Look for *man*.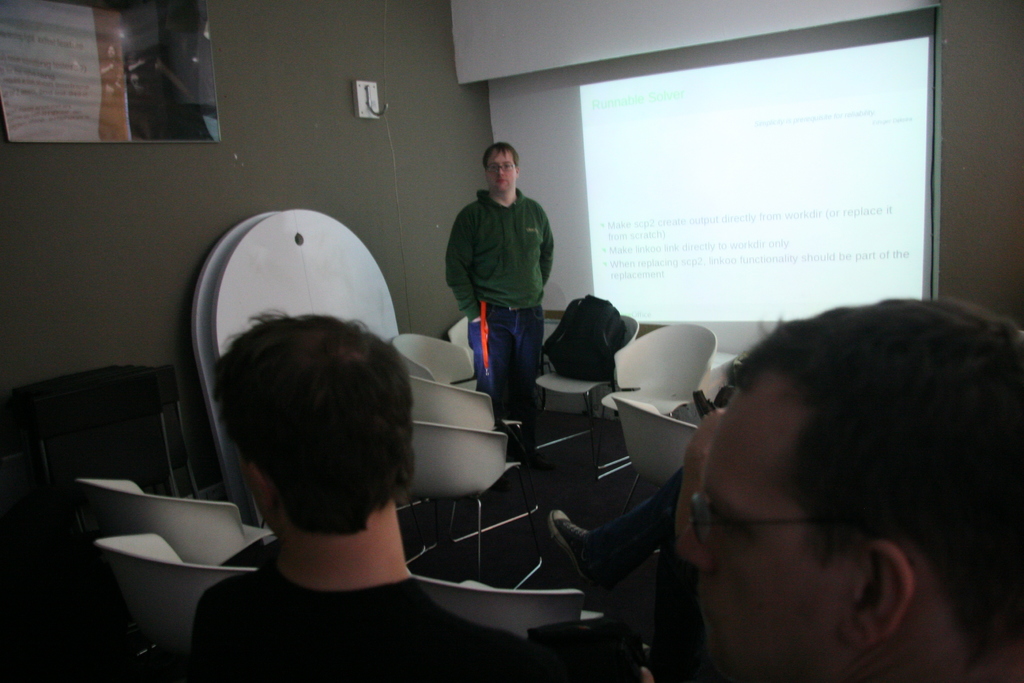
Found: (left=199, top=294, right=589, bottom=682).
